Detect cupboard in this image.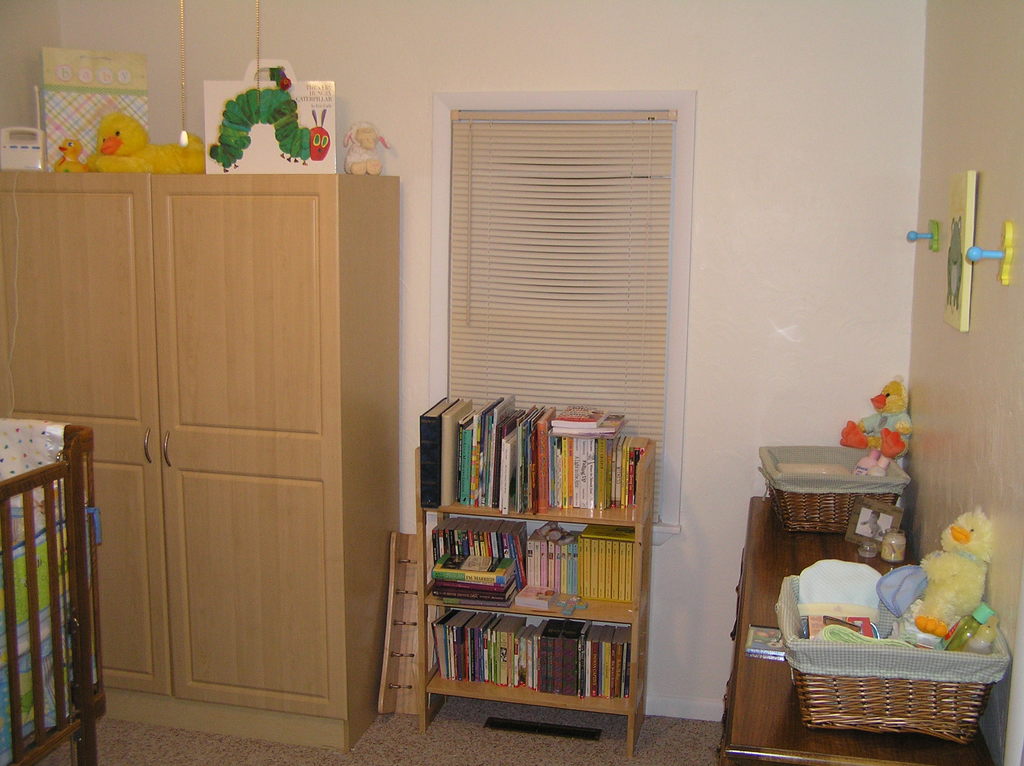
Detection: x1=0 y1=175 x2=396 y2=753.
